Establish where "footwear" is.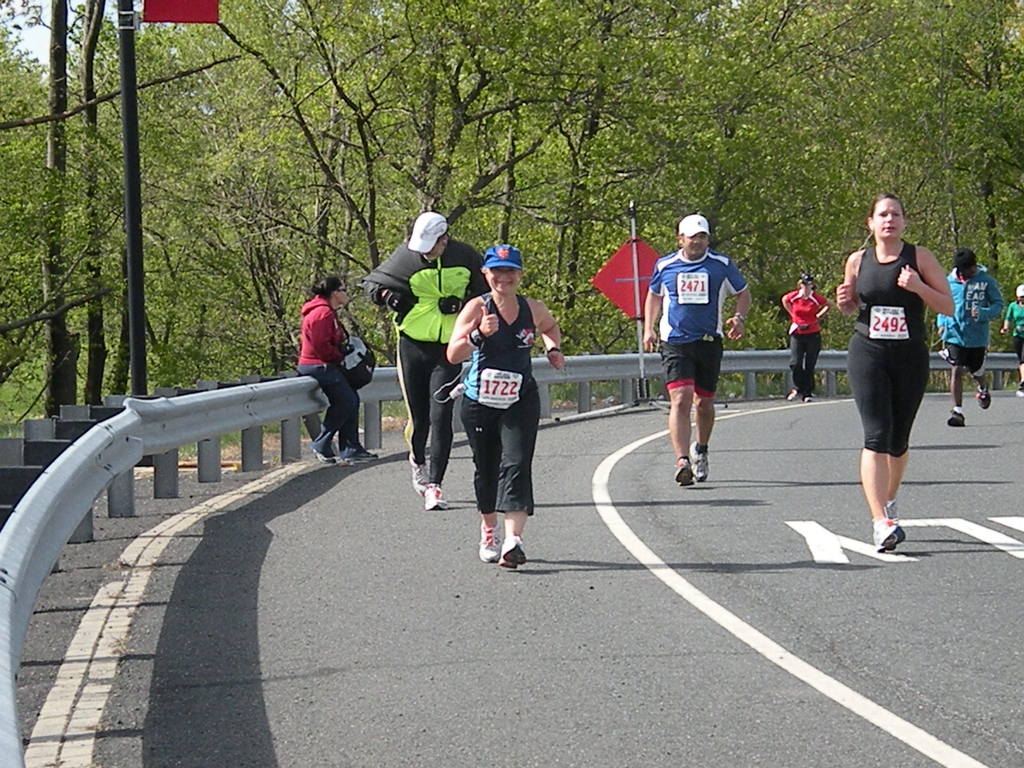
Established at l=805, t=399, r=812, b=403.
